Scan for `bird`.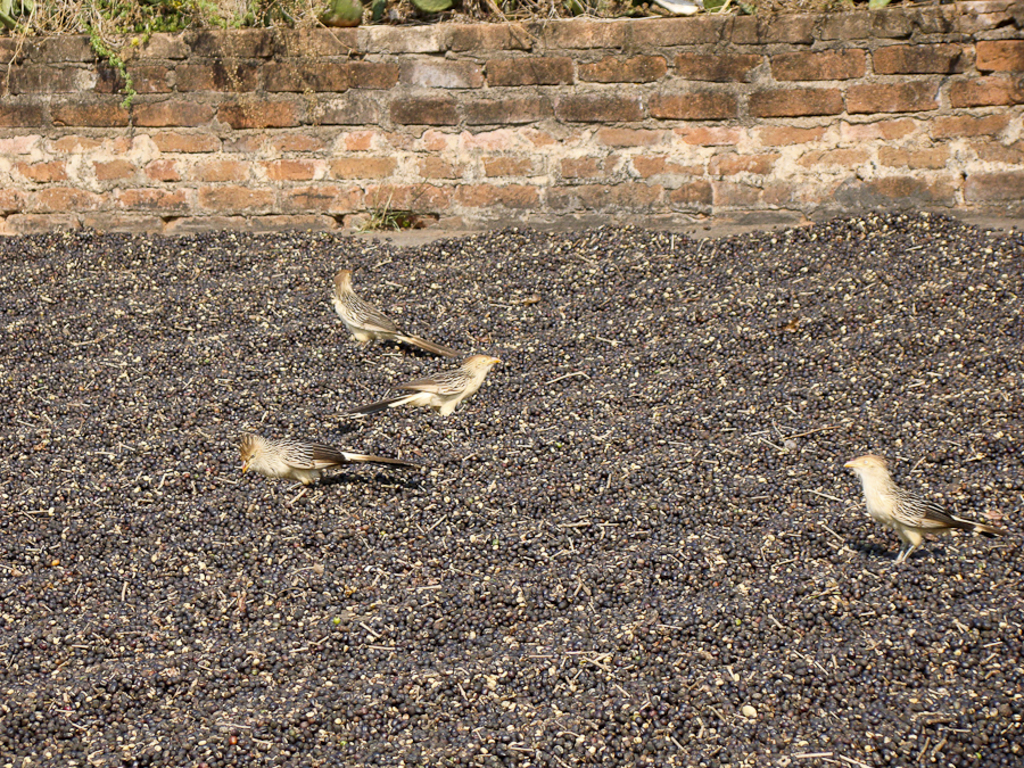
Scan result: rect(823, 448, 1016, 565).
